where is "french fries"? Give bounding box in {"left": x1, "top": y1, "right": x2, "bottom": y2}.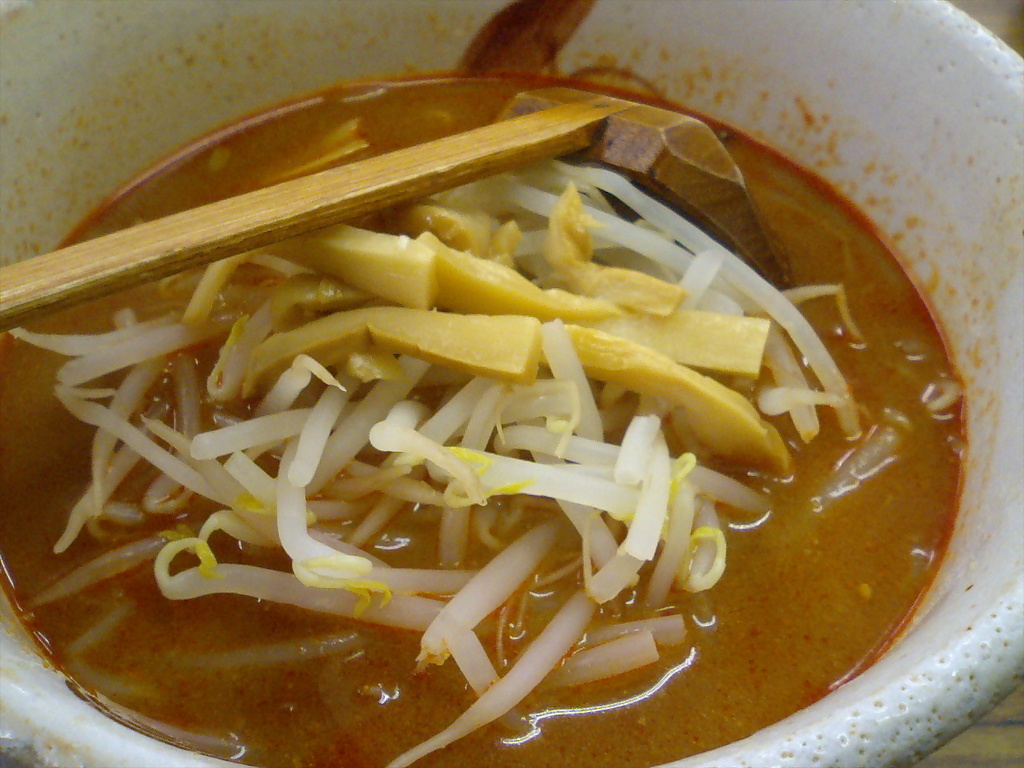
{"left": 239, "top": 219, "right": 442, "bottom": 327}.
